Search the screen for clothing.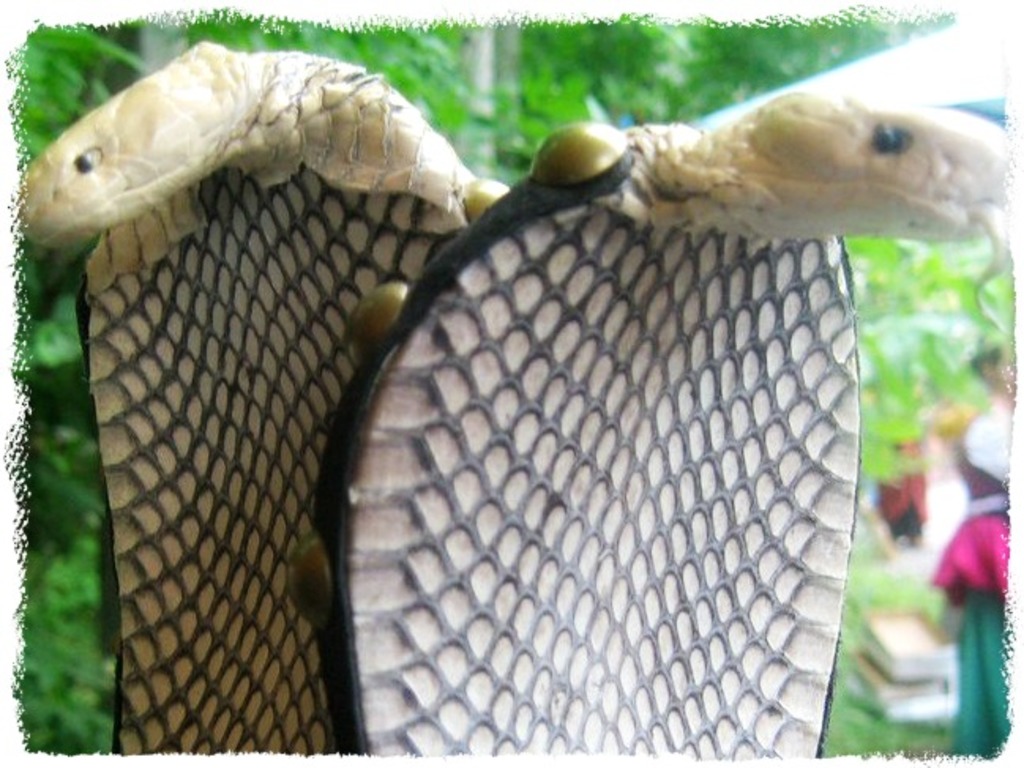
Found at {"left": 931, "top": 396, "right": 1010, "bottom": 760}.
